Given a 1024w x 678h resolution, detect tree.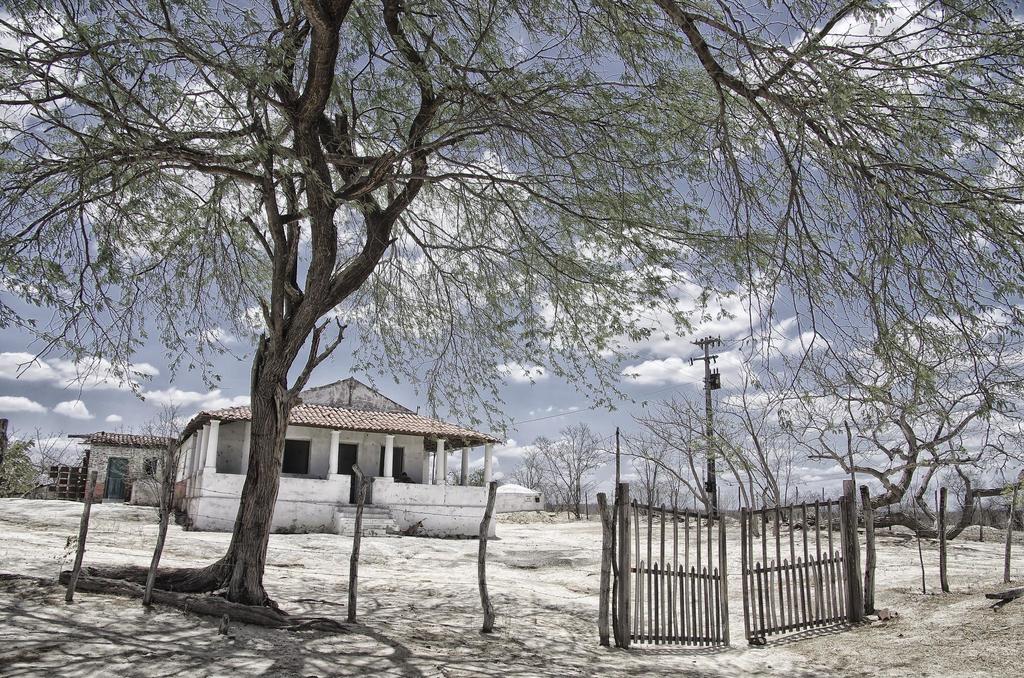
locate(0, 435, 41, 504).
